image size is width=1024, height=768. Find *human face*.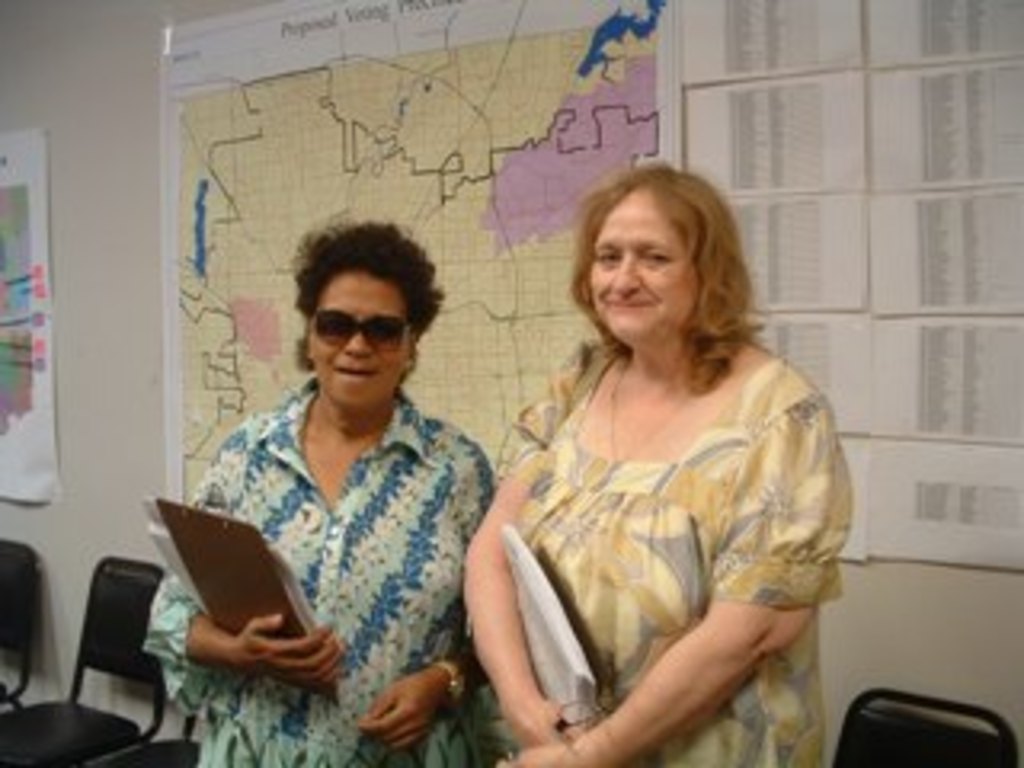
bbox=(592, 195, 701, 358).
